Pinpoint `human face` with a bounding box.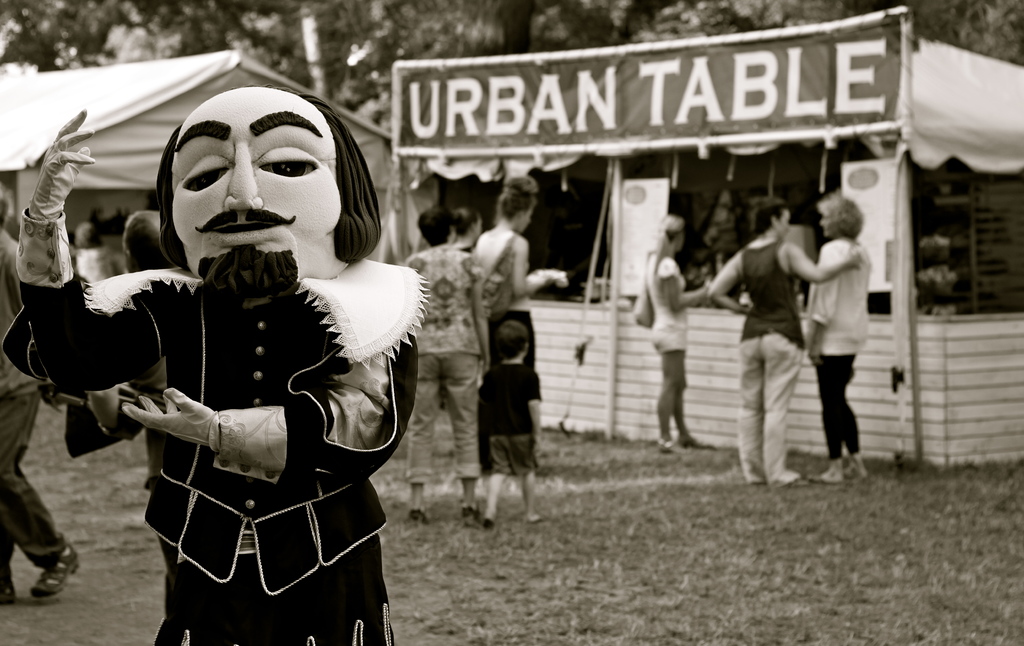
518 207 535 233.
